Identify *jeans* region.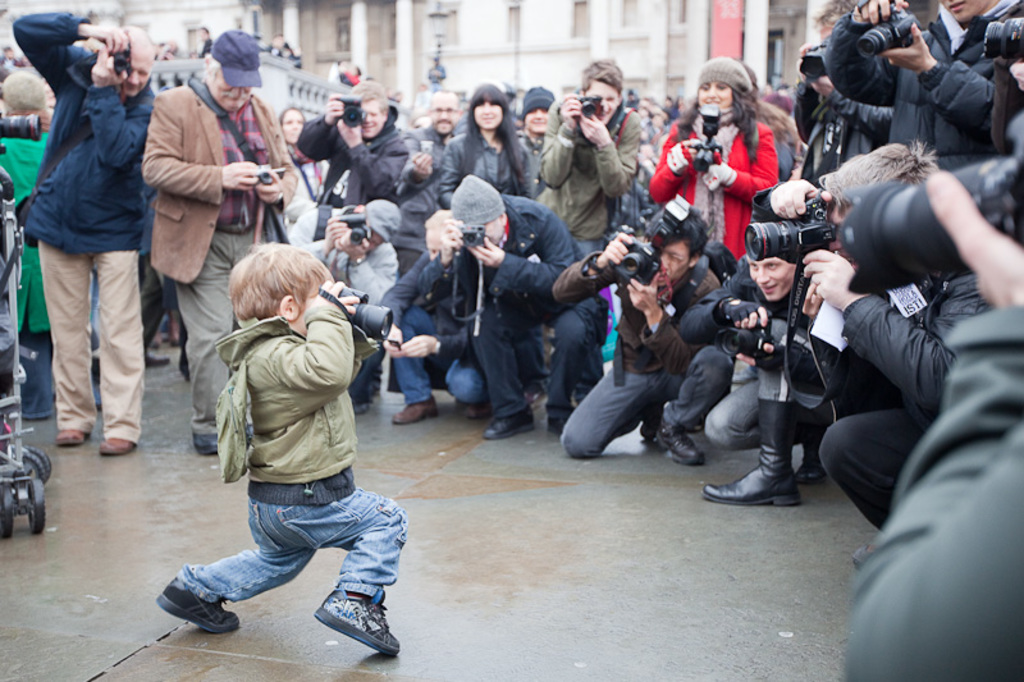
Region: select_region(535, 349, 741, 458).
